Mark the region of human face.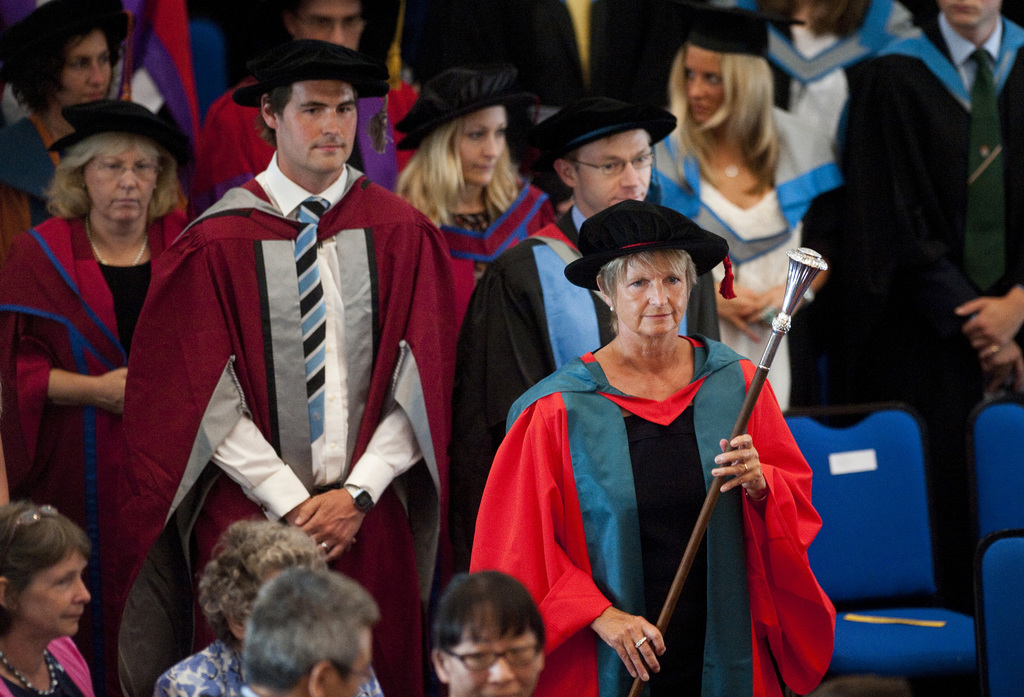
Region: l=299, t=0, r=362, b=45.
